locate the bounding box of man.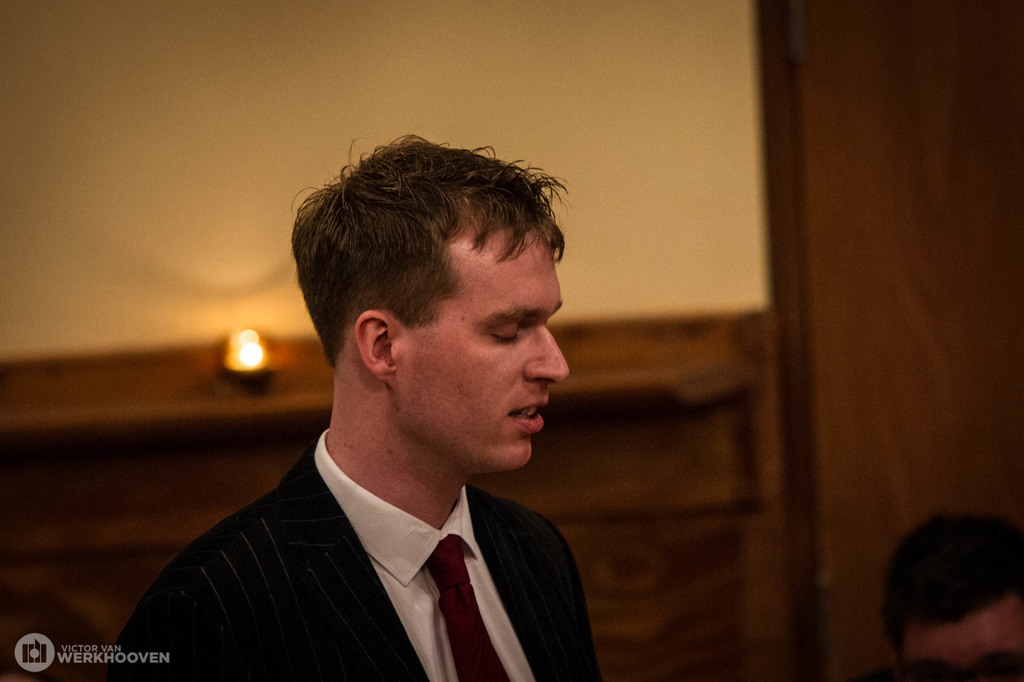
Bounding box: (left=881, top=514, right=1023, bottom=681).
